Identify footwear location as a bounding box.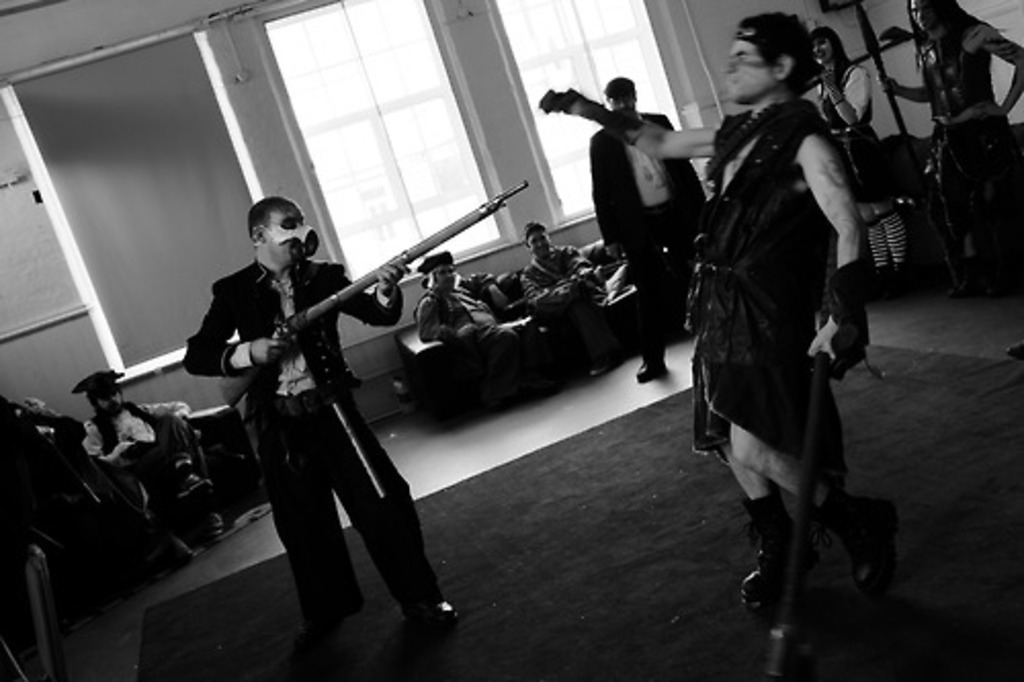
<box>823,485,899,588</box>.
